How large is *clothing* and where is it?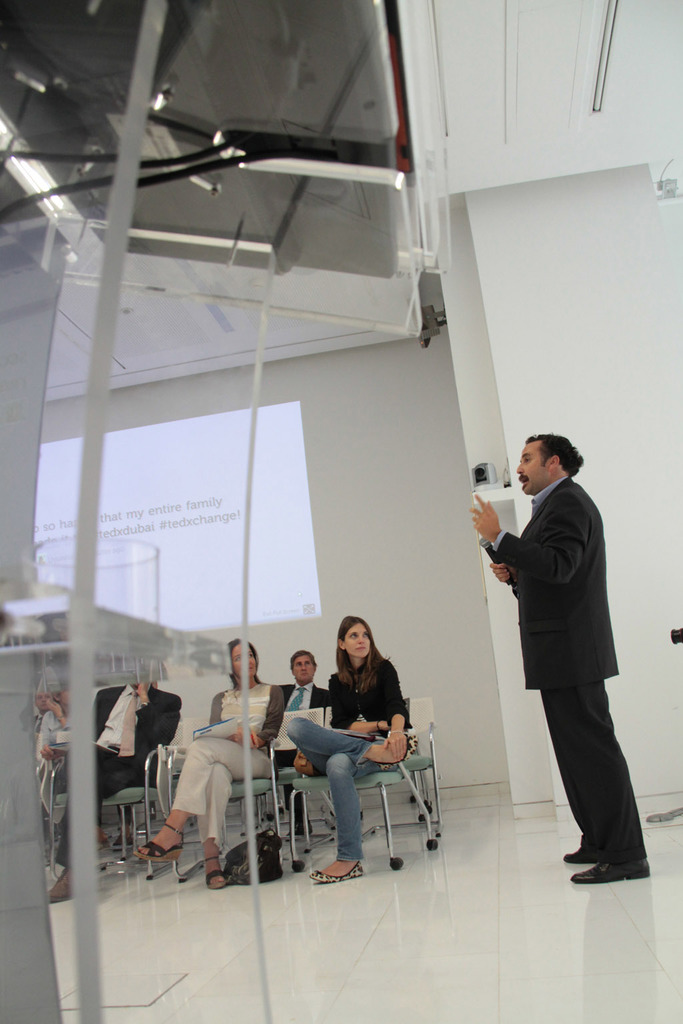
Bounding box: 49:683:185:855.
